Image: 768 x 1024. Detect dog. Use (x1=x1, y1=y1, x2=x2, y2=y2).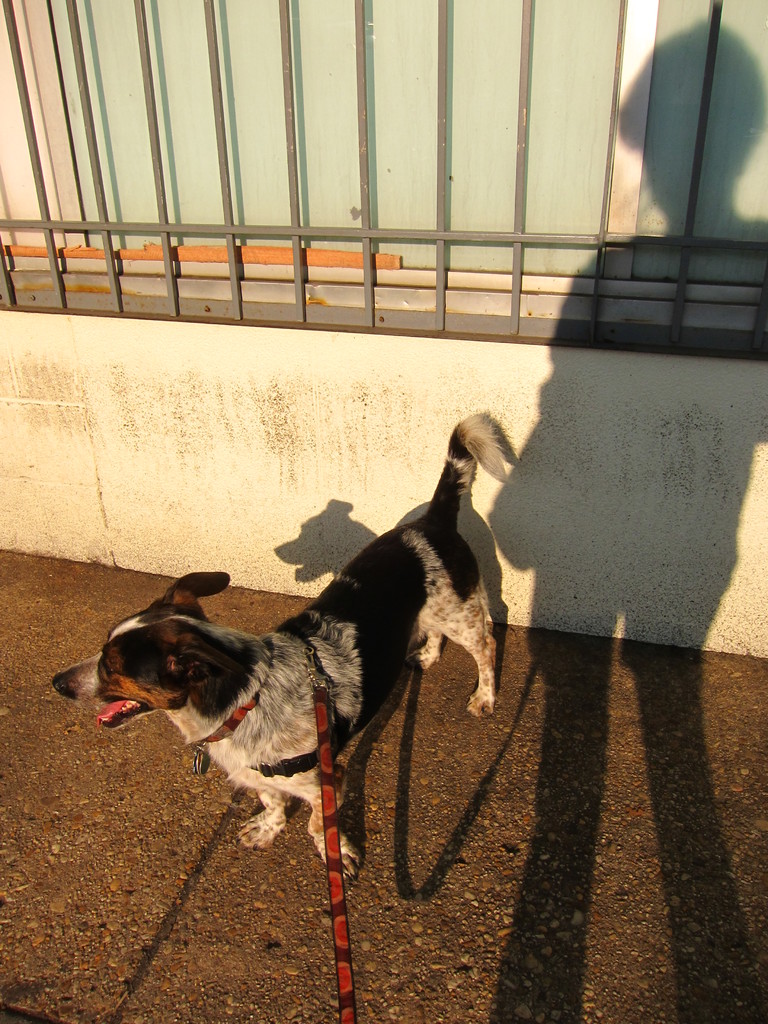
(x1=49, y1=407, x2=514, y2=883).
